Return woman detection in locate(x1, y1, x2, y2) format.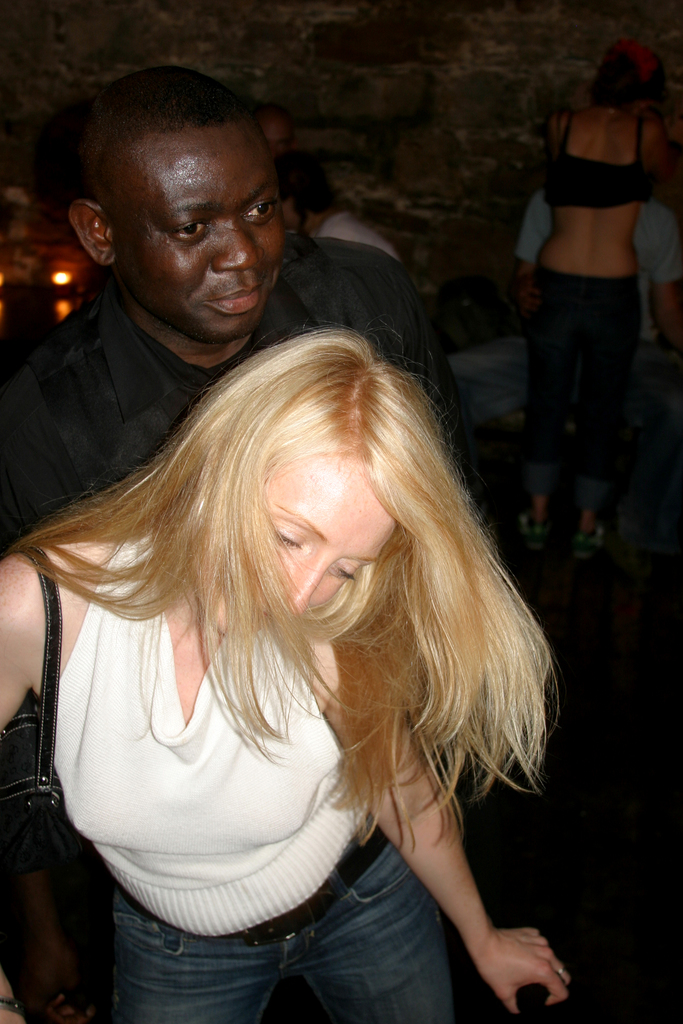
locate(520, 34, 682, 550).
